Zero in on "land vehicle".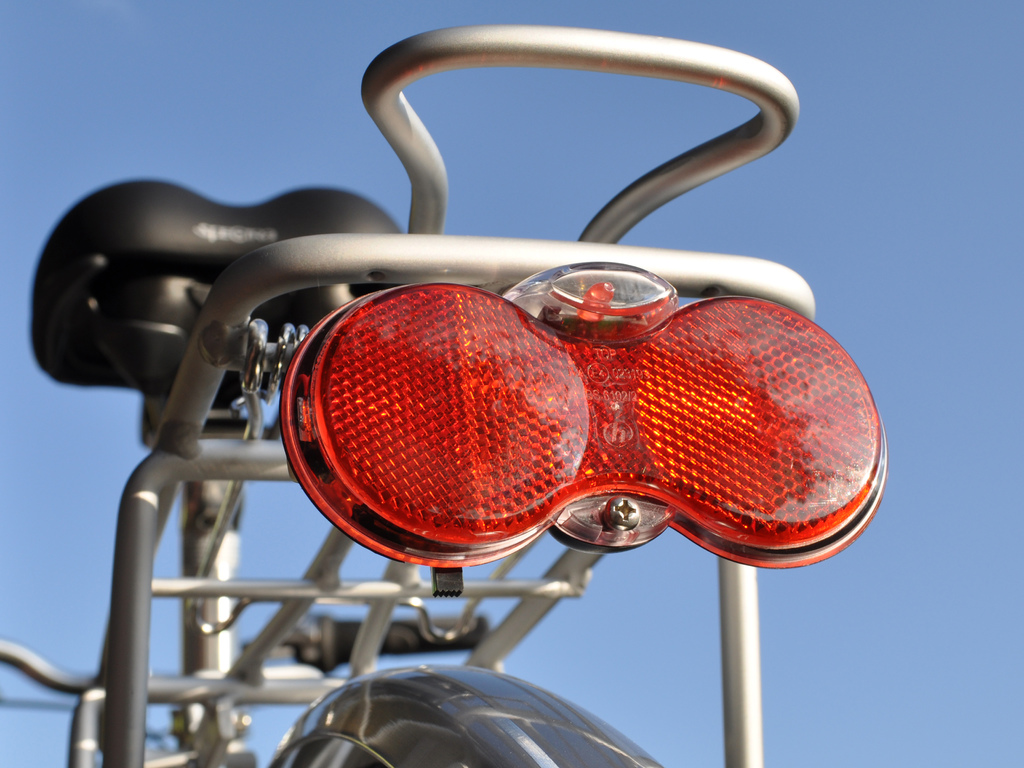
Zeroed in: [0,21,900,767].
